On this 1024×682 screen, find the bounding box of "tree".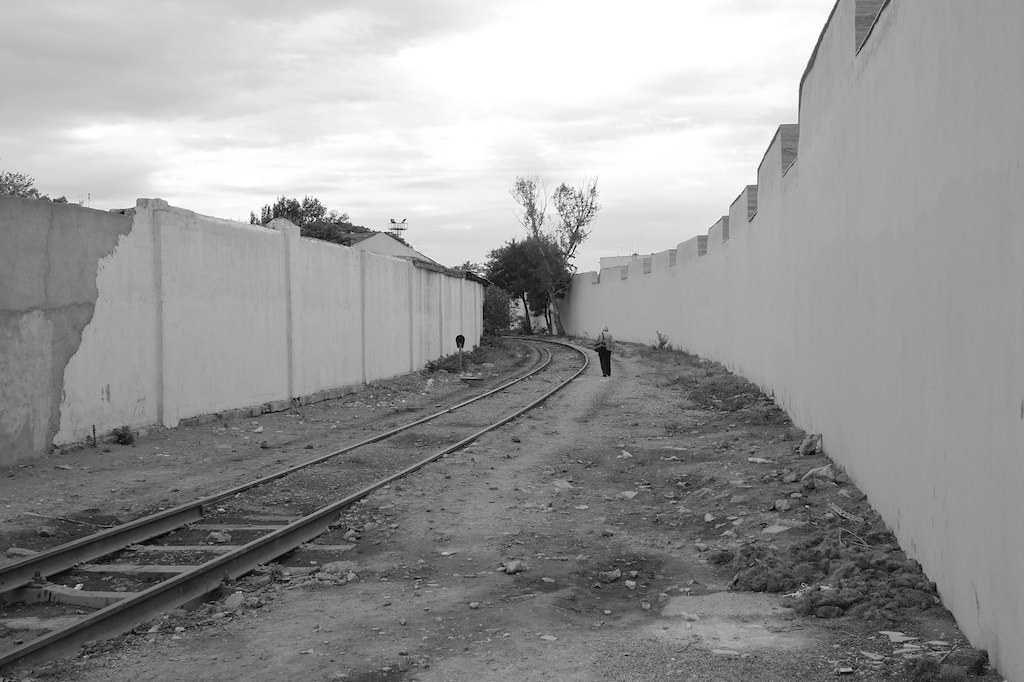
Bounding box: l=479, t=228, r=571, b=341.
